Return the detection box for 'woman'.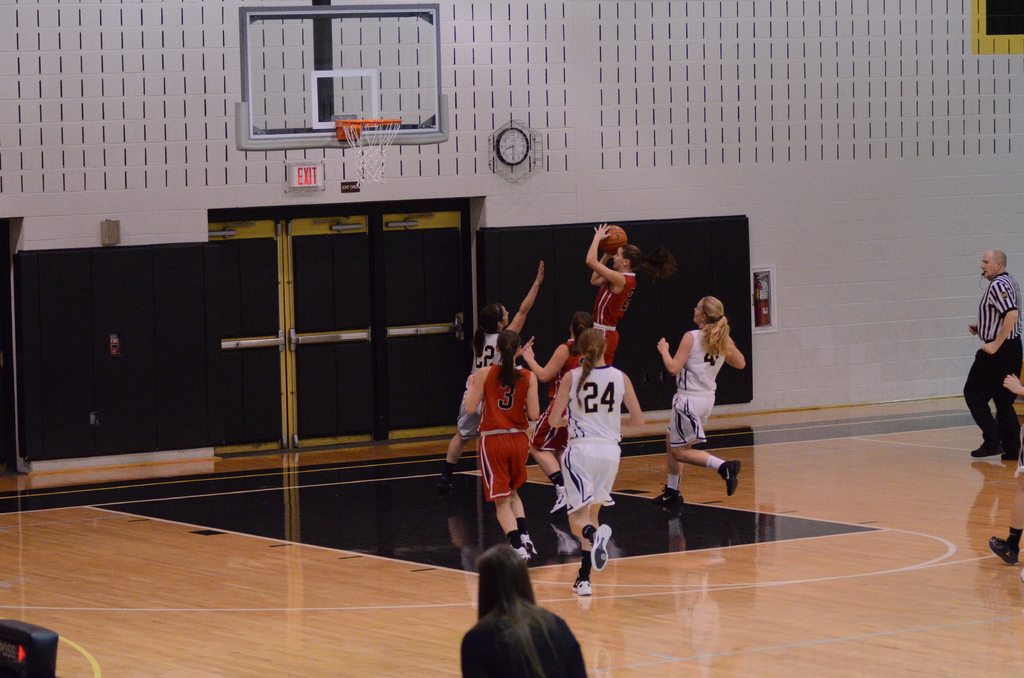
detection(656, 296, 749, 506).
